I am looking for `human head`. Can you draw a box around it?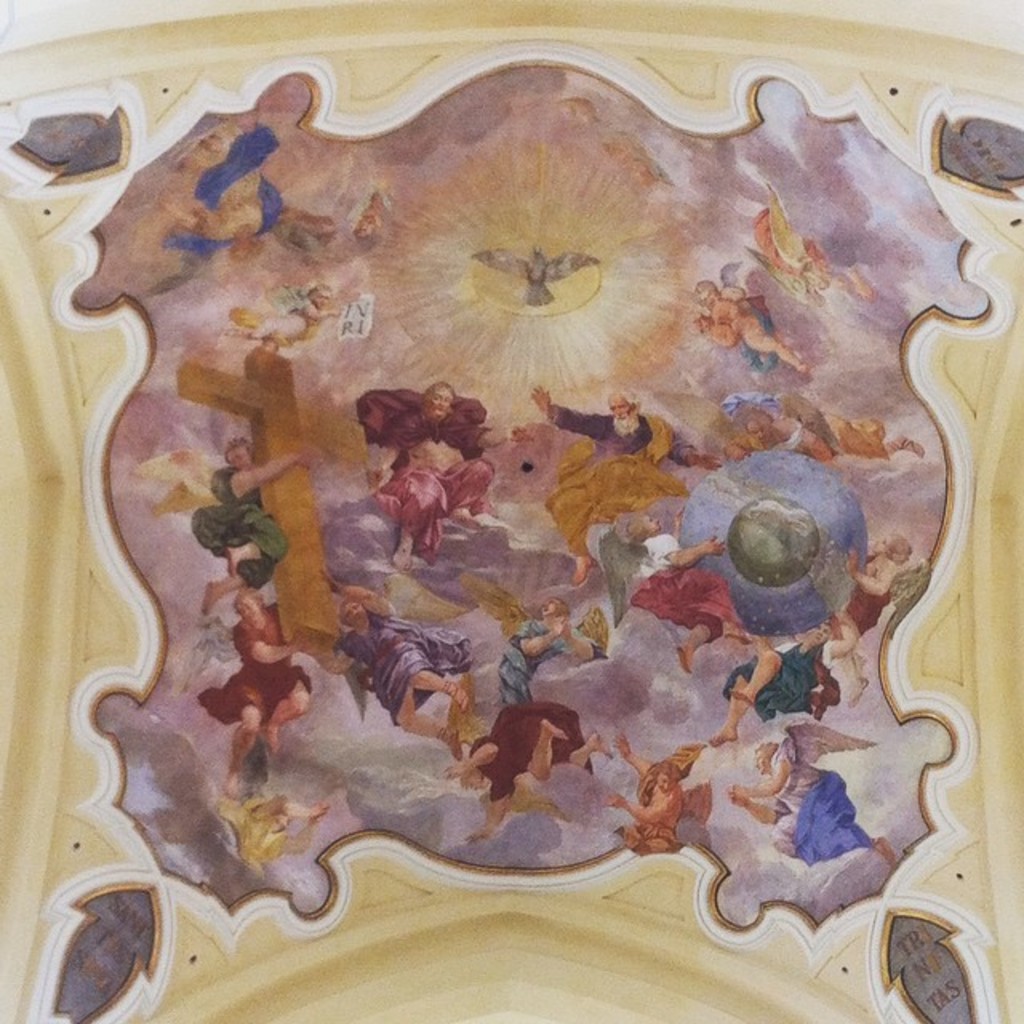
Sure, the bounding box is bbox=(422, 379, 458, 418).
